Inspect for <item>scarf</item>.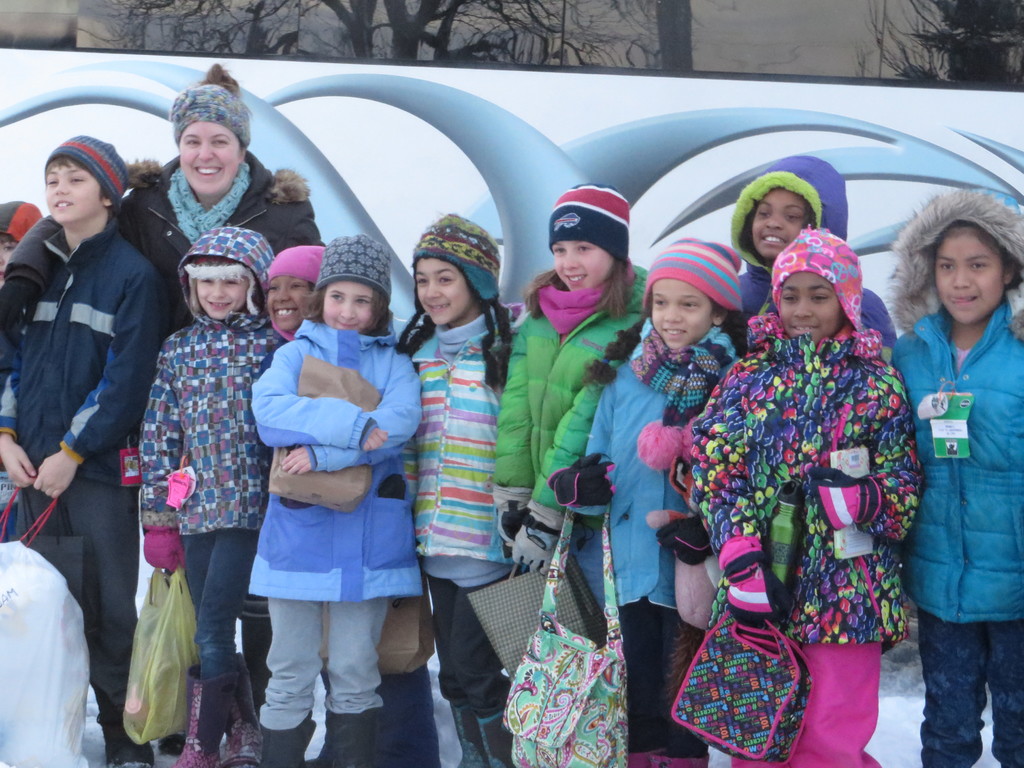
Inspection: 531 278 608 323.
